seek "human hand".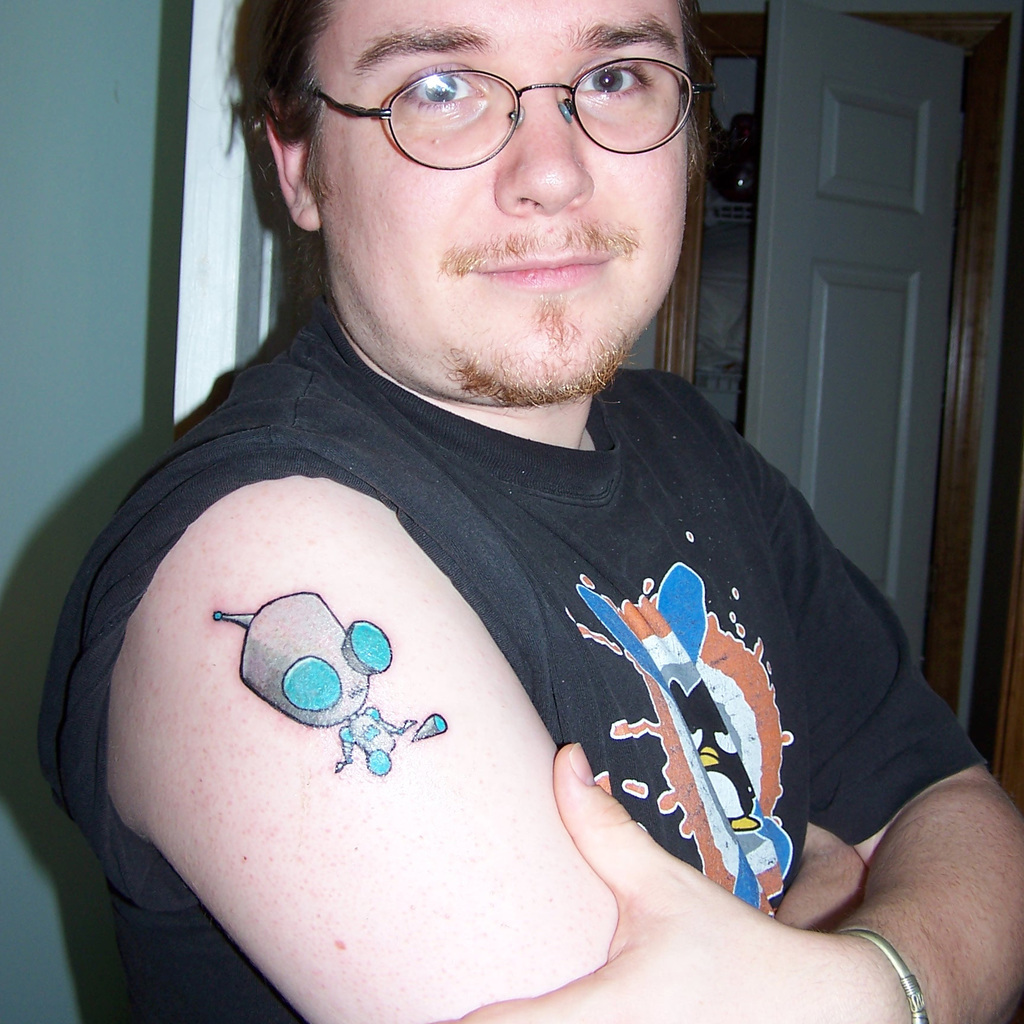
bbox(778, 820, 869, 932).
